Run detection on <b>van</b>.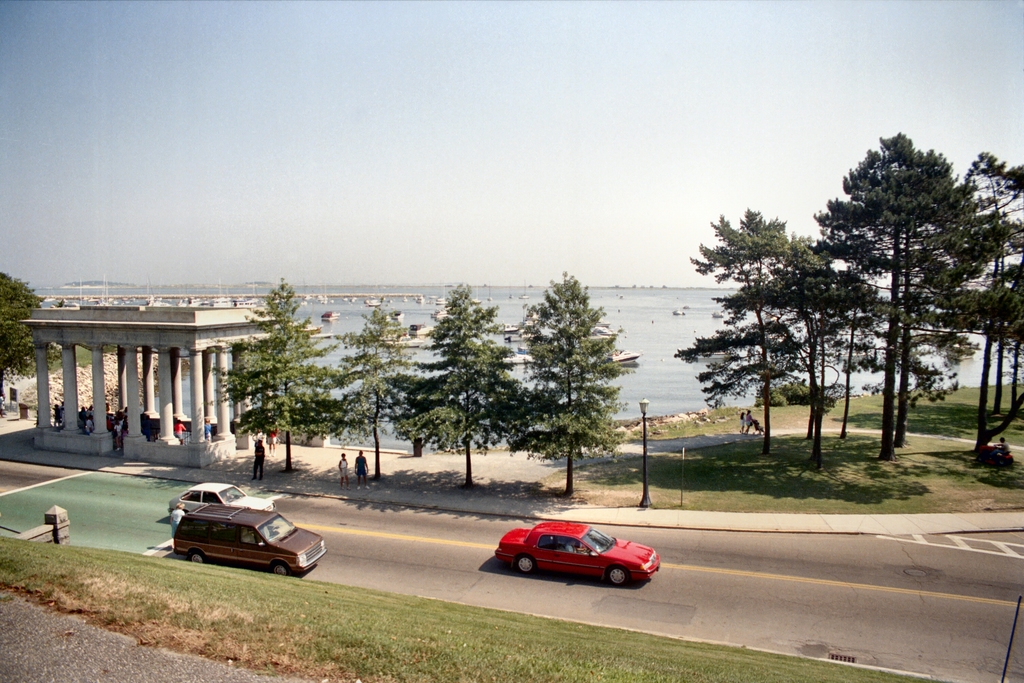
Result: region(166, 502, 326, 577).
